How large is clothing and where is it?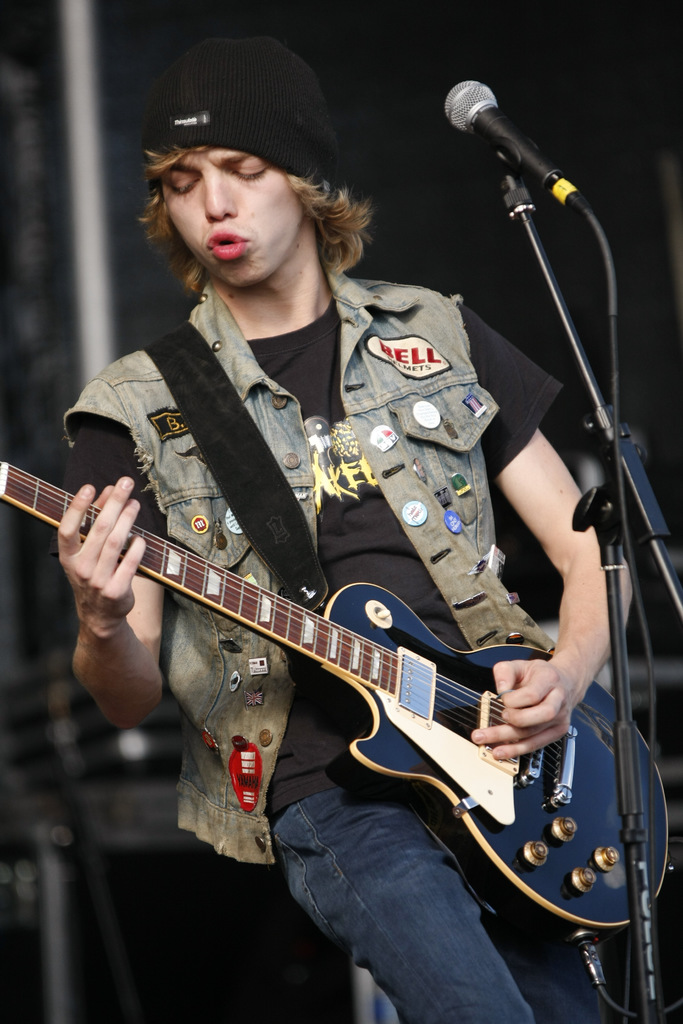
Bounding box: bbox=(49, 204, 633, 941).
